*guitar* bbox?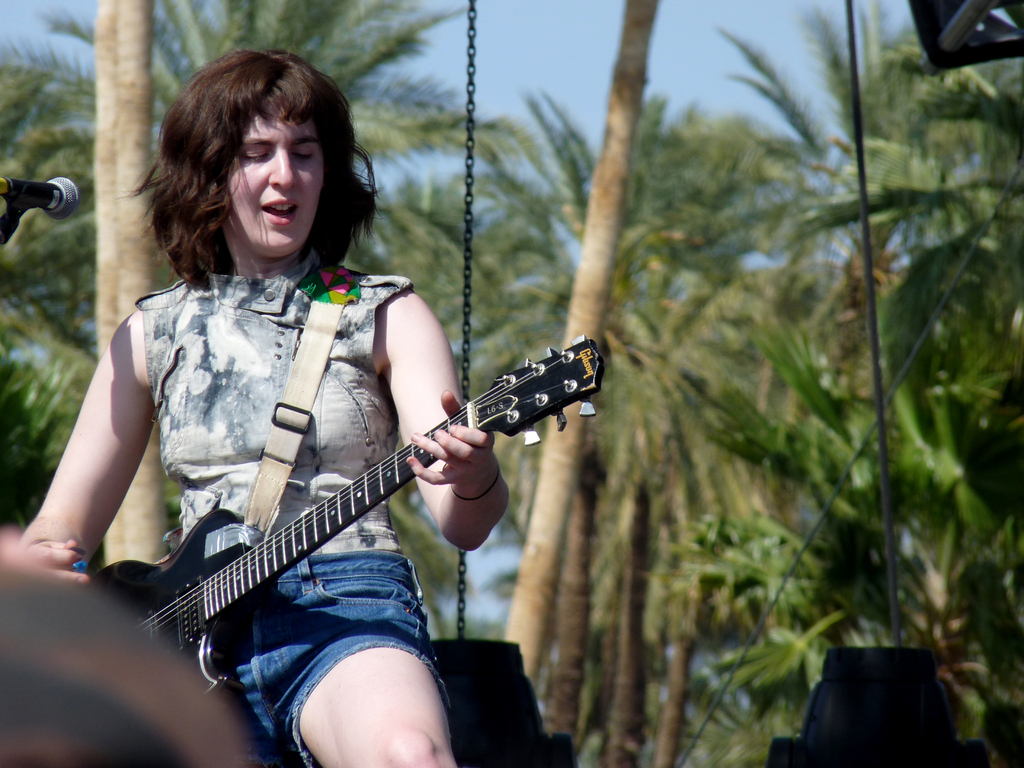
box=[73, 300, 614, 717]
